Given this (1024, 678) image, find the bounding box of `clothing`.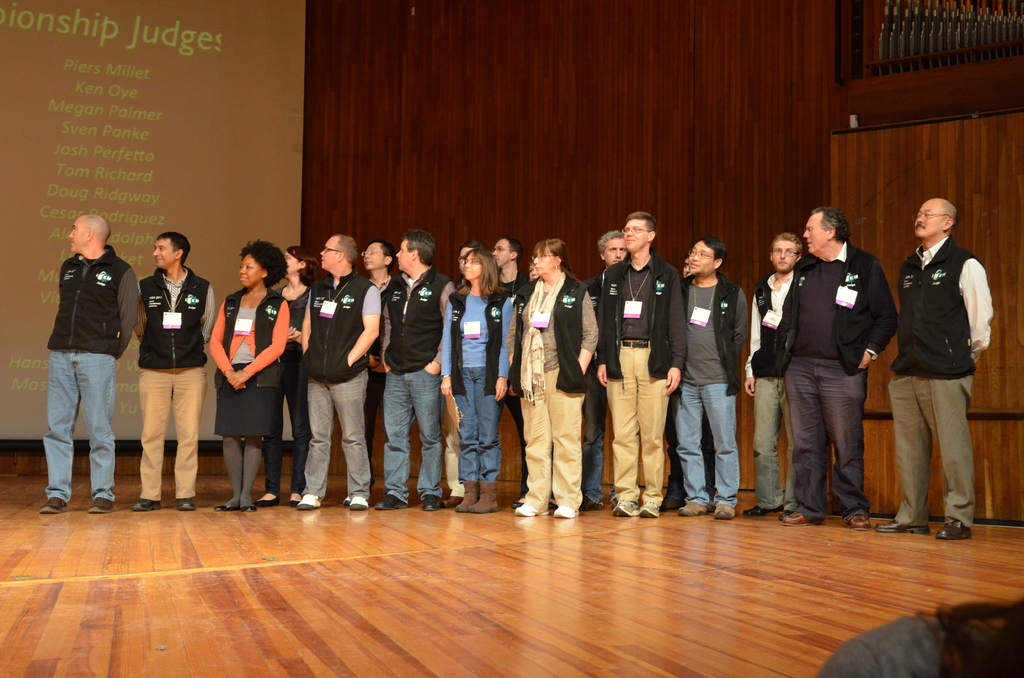
893, 214, 982, 503.
